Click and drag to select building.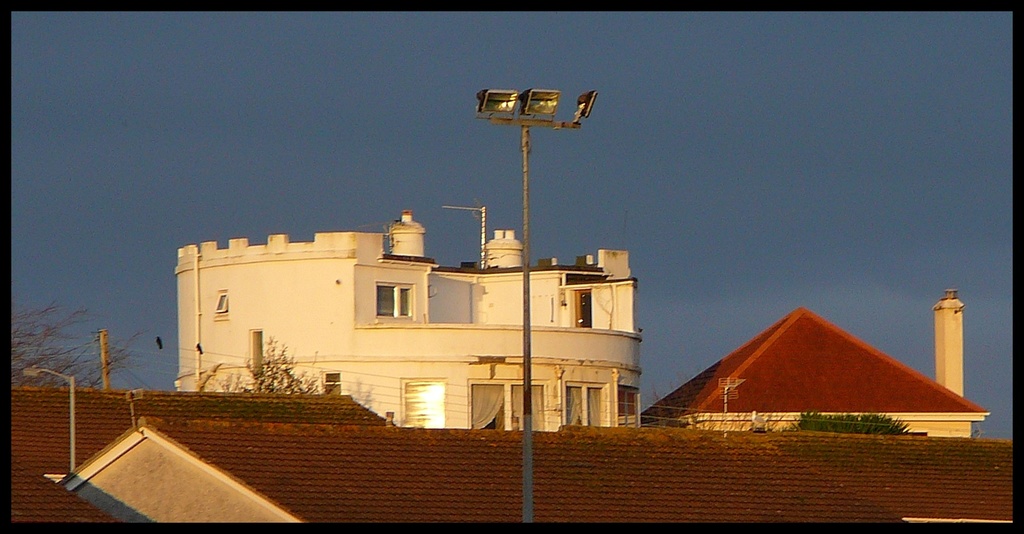
Selection: pyautogui.locateOnScreen(5, 380, 1016, 522).
